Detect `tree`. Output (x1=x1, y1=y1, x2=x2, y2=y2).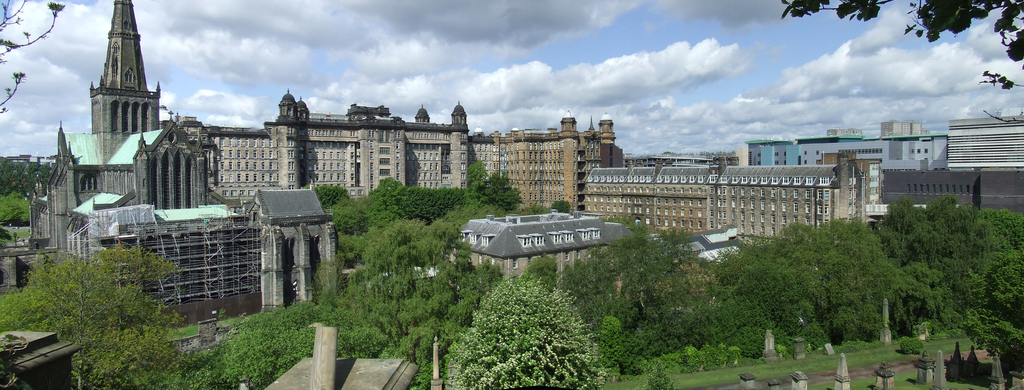
(x1=0, y1=154, x2=50, y2=231).
